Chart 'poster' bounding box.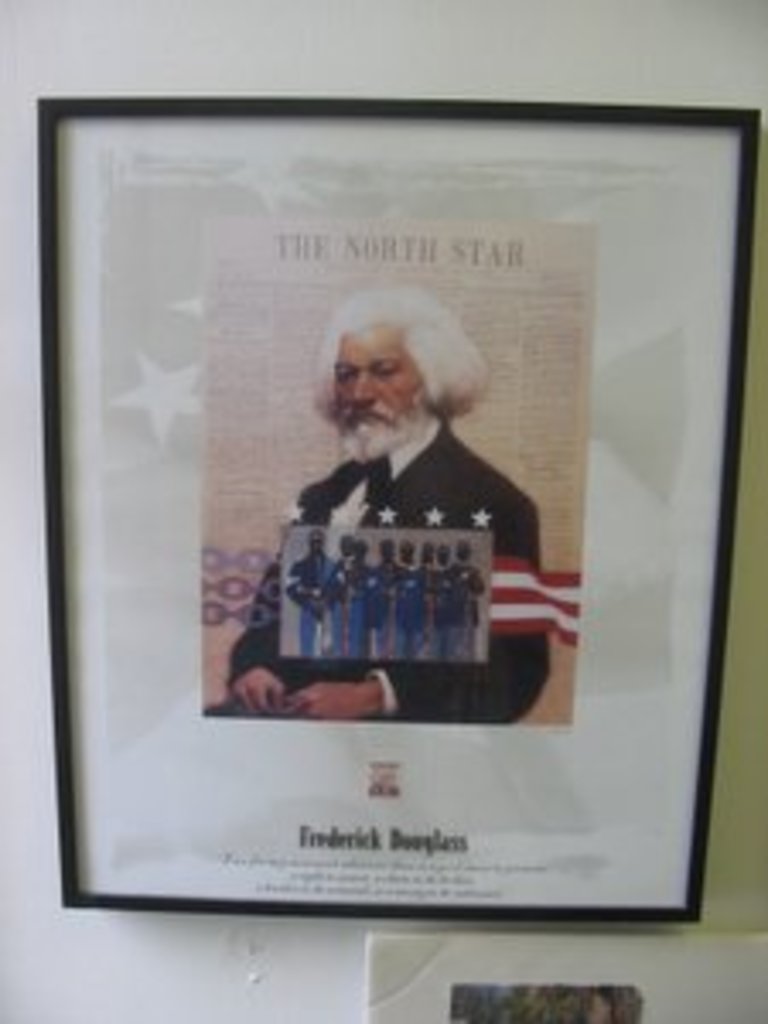
Charted: 51/119/737/908.
